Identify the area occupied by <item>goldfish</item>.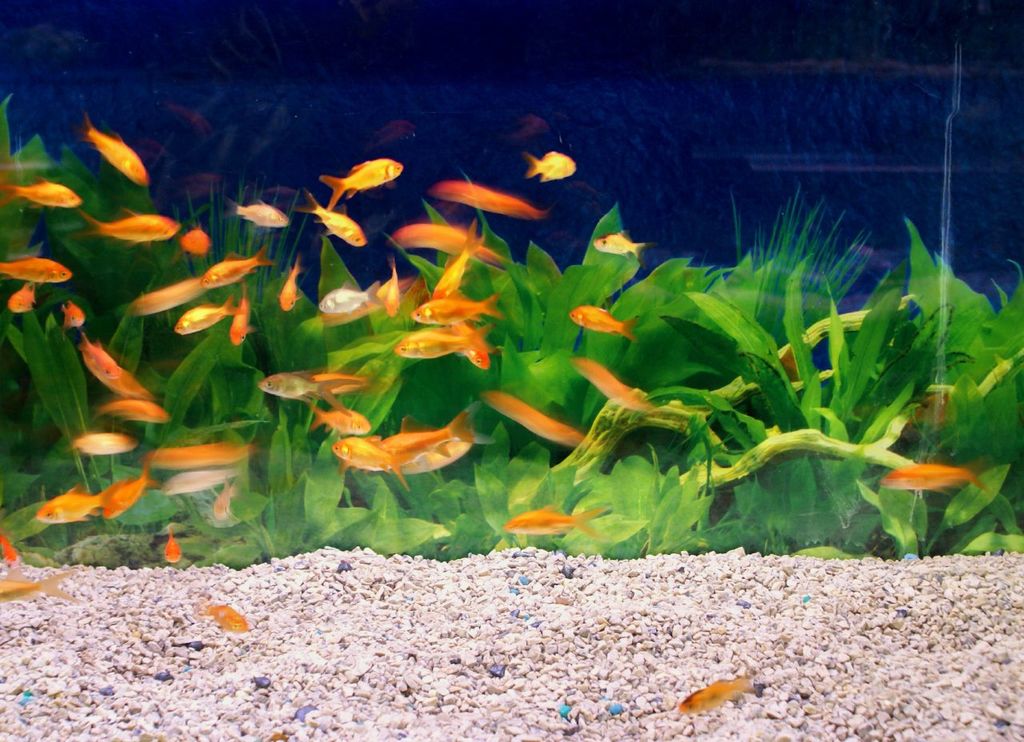
Area: <region>78, 109, 148, 184</region>.
